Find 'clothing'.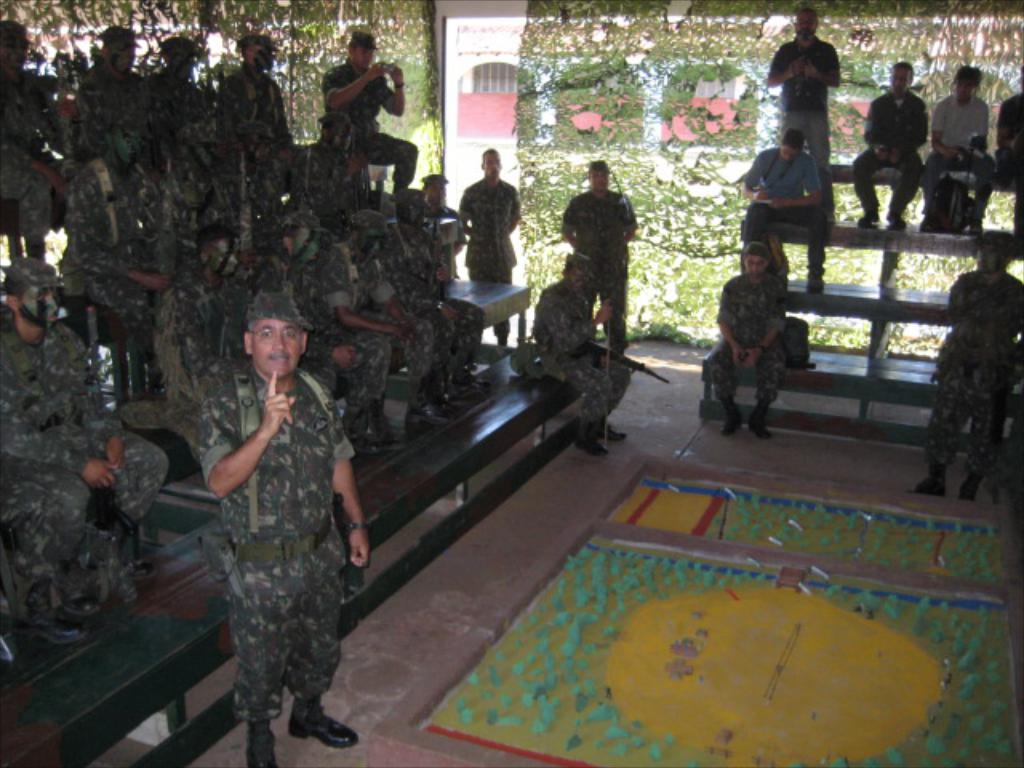
Rect(749, 142, 835, 282).
